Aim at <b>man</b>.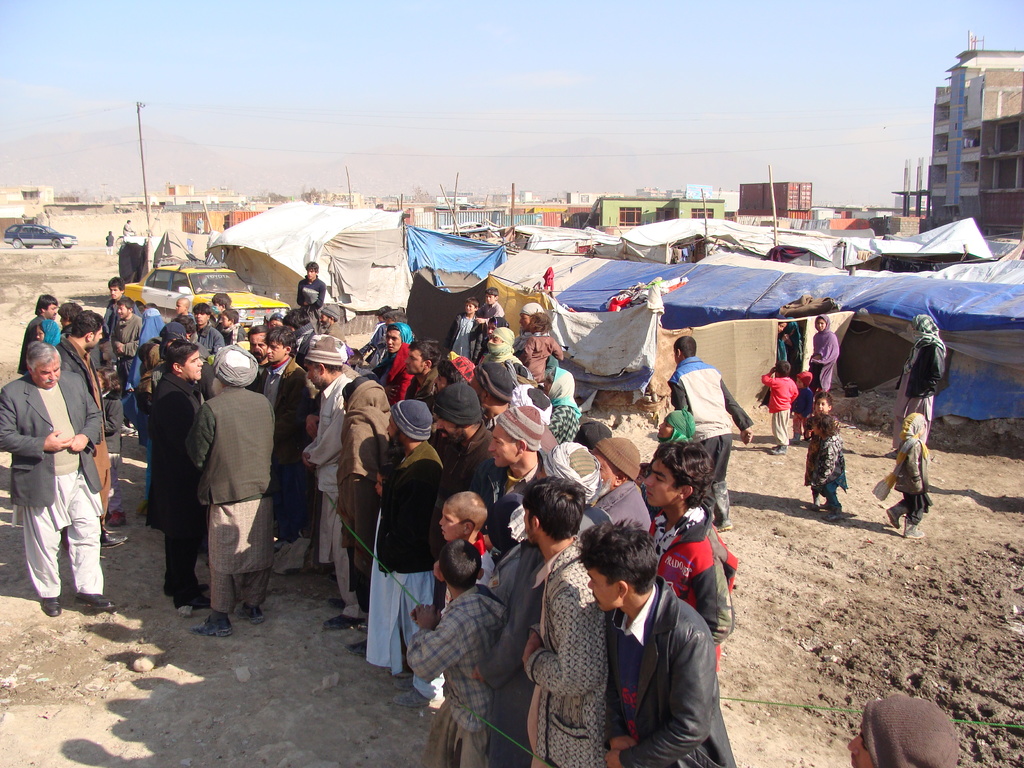
Aimed at x1=145 y1=338 x2=212 y2=609.
